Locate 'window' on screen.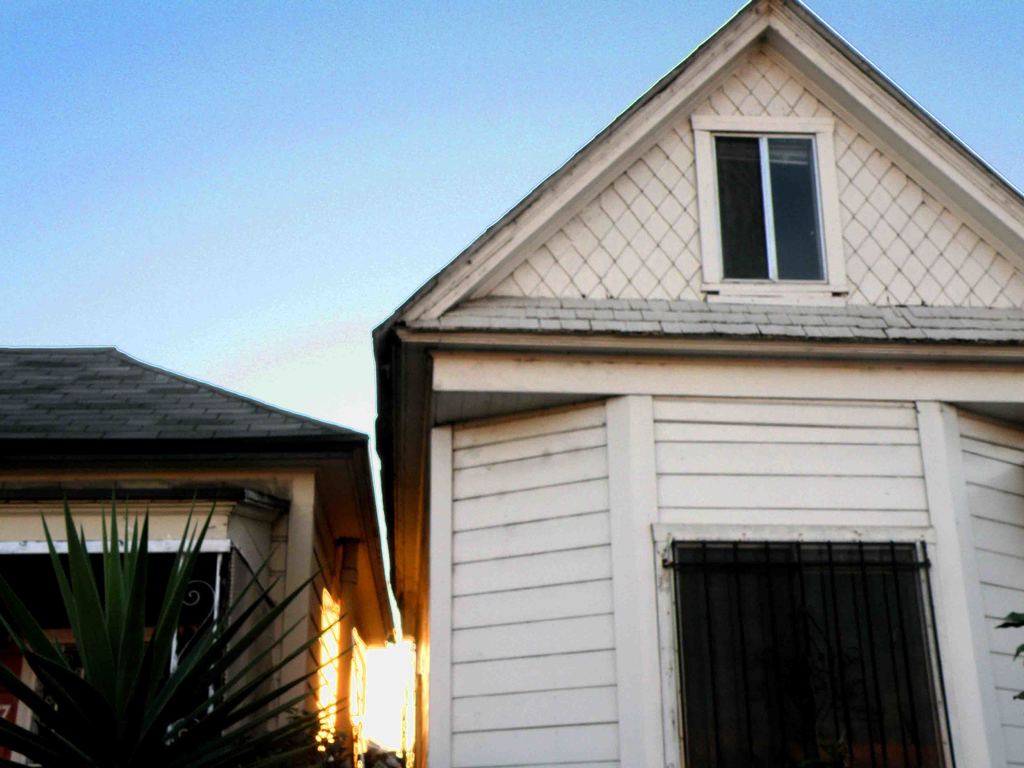
On screen at pyautogui.locateOnScreen(705, 132, 824, 284).
